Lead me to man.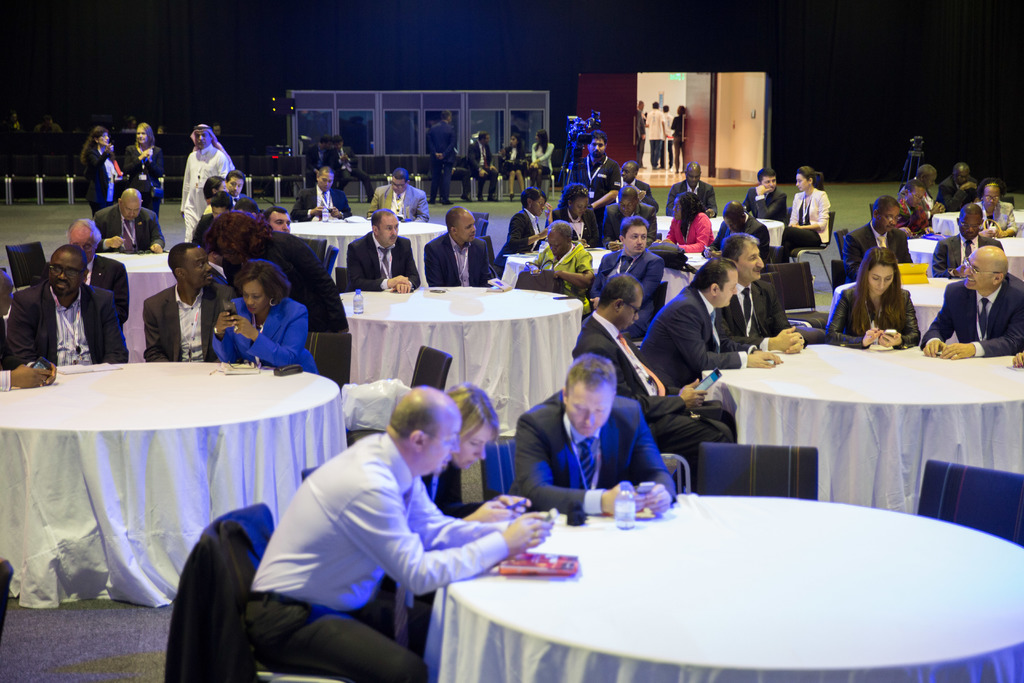
Lead to [x1=420, y1=204, x2=501, y2=283].
